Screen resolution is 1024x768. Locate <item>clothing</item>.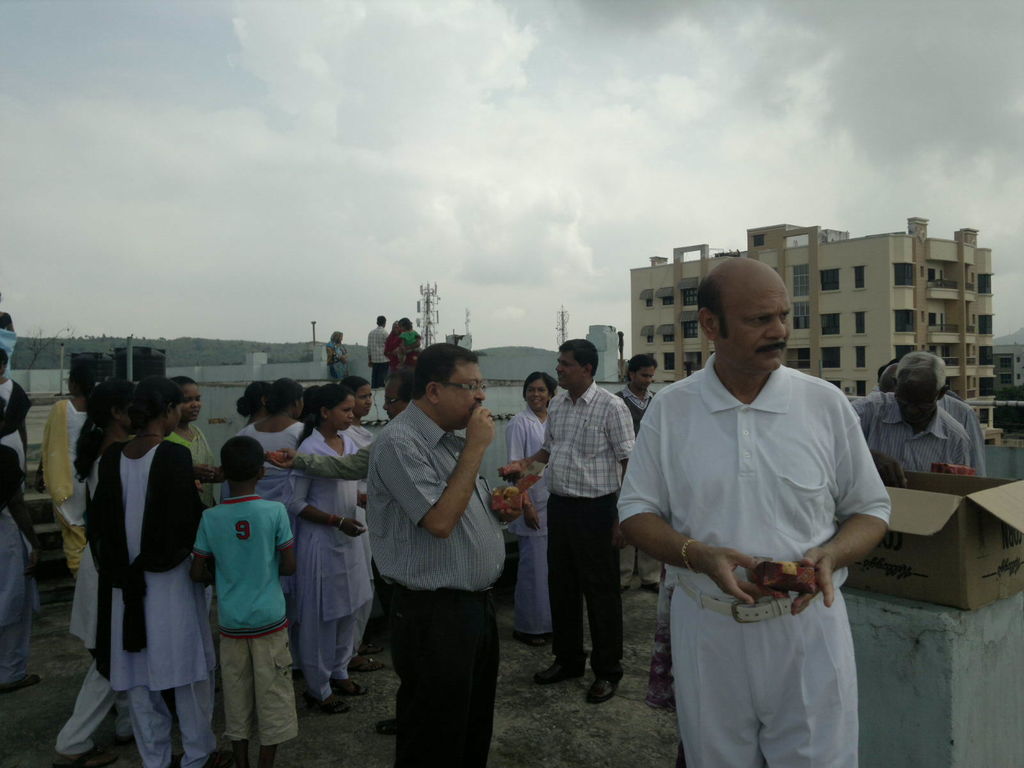
BBox(329, 338, 350, 383).
